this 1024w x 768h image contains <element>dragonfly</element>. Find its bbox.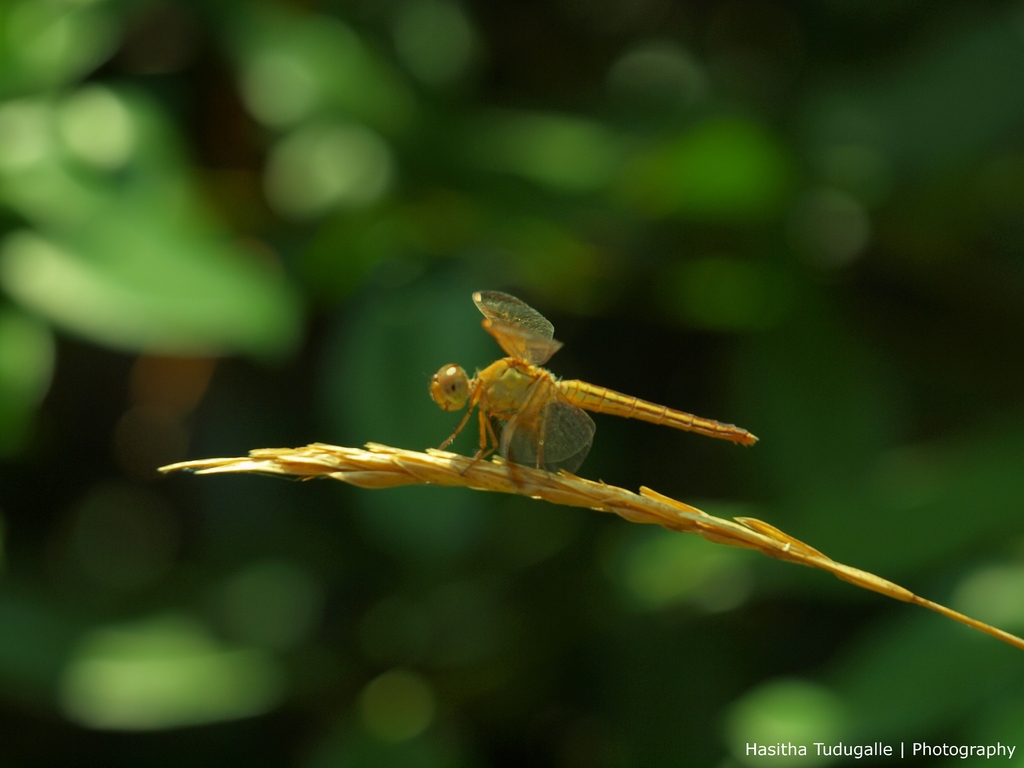
<box>431,285,759,479</box>.
